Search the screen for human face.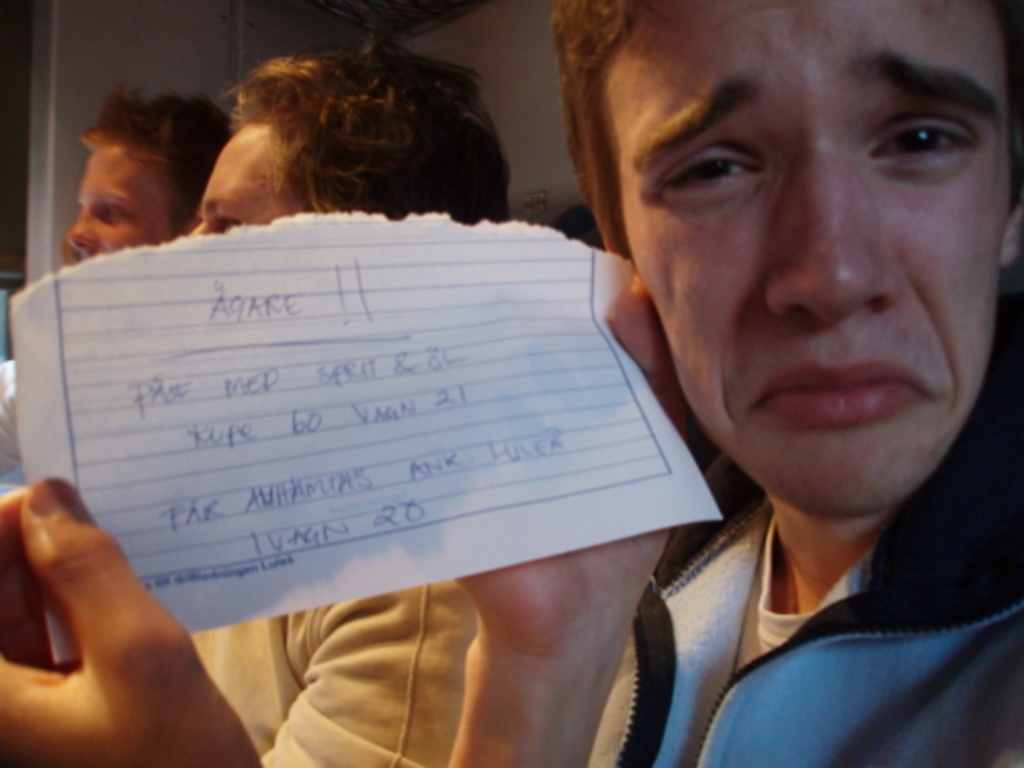
Found at <bbox>66, 143, 176, 258</bbox>.
